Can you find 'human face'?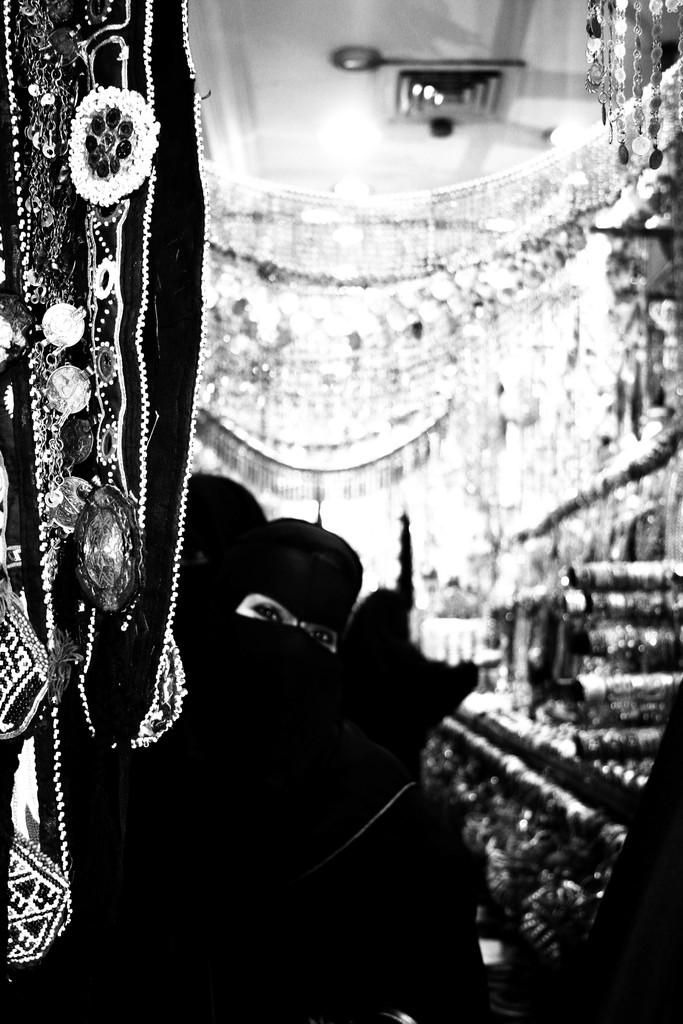
Yes, bounding box: 239, 595, 334, 654.
